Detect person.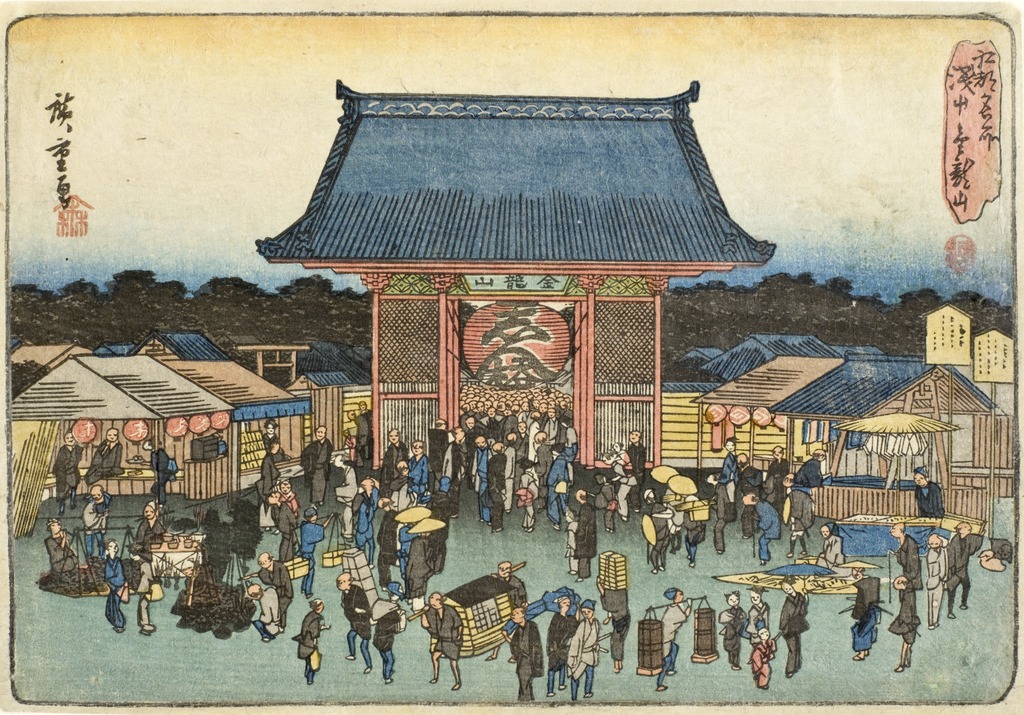
Detected at detection(684, 493, 704, 568).
